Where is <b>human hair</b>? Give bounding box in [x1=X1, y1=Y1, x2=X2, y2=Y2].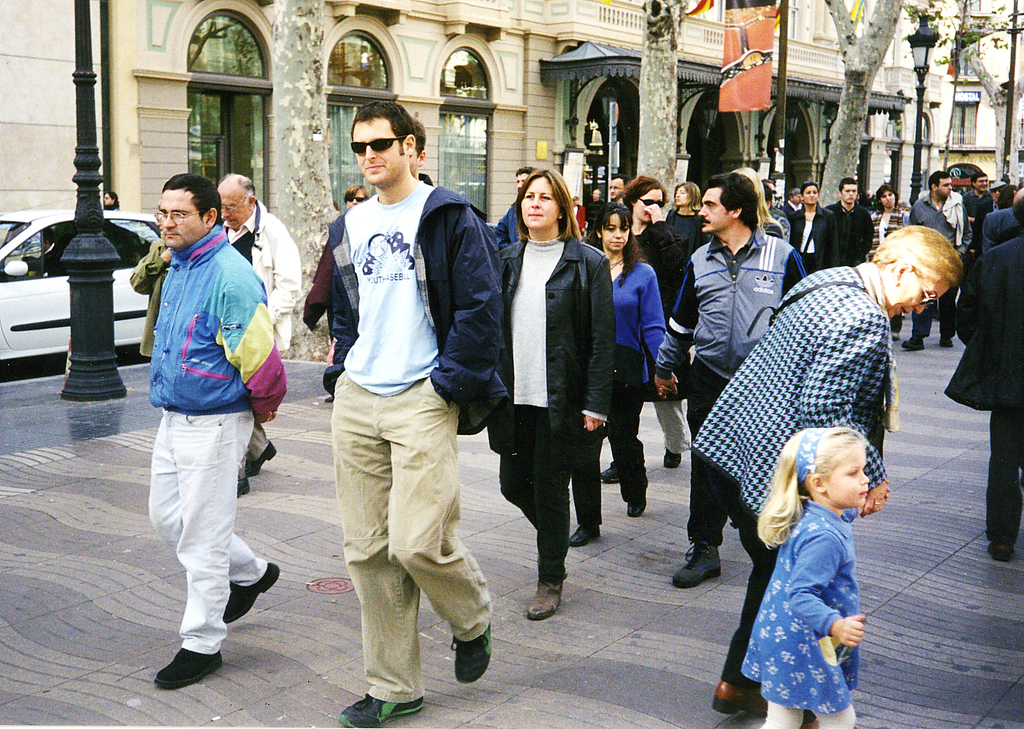
[x1=869, y1=220, x2=966, y2=292].
